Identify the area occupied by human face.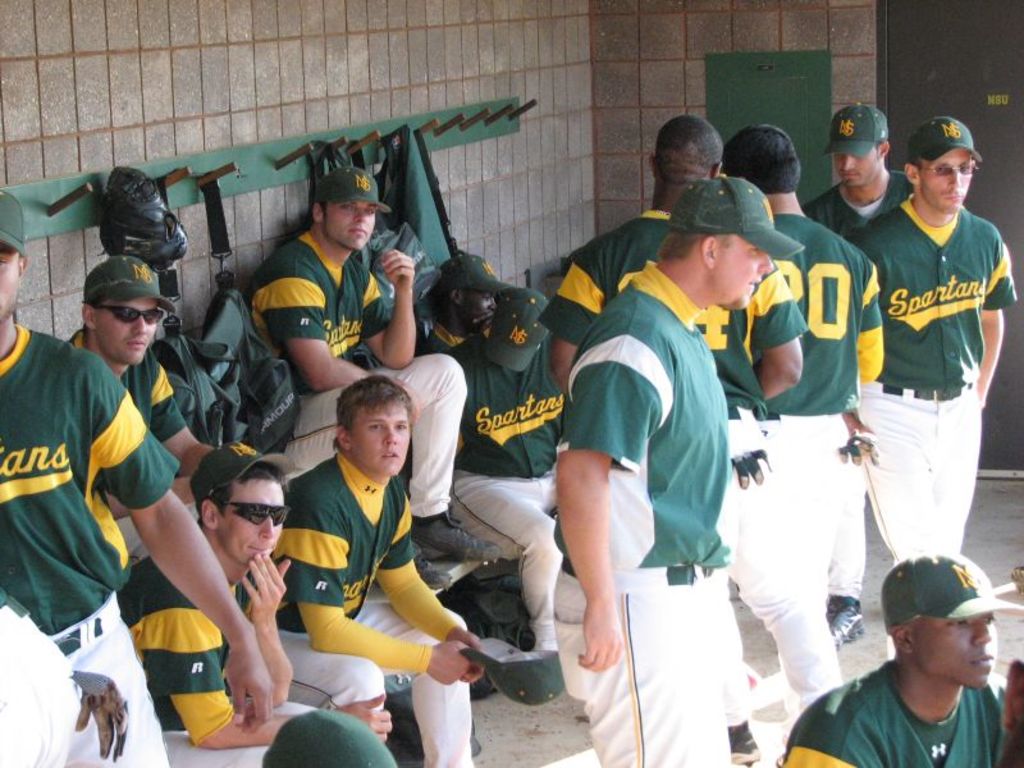
Area: 701, 236, 783, 316.
